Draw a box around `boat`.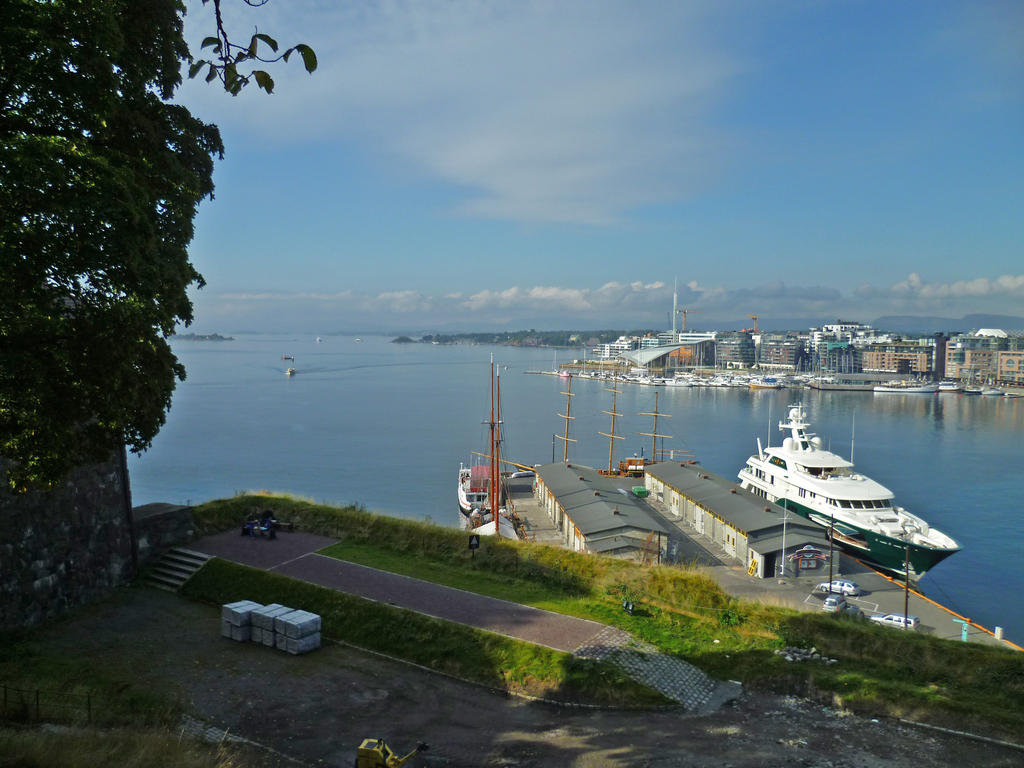
[724,400,977,574].
